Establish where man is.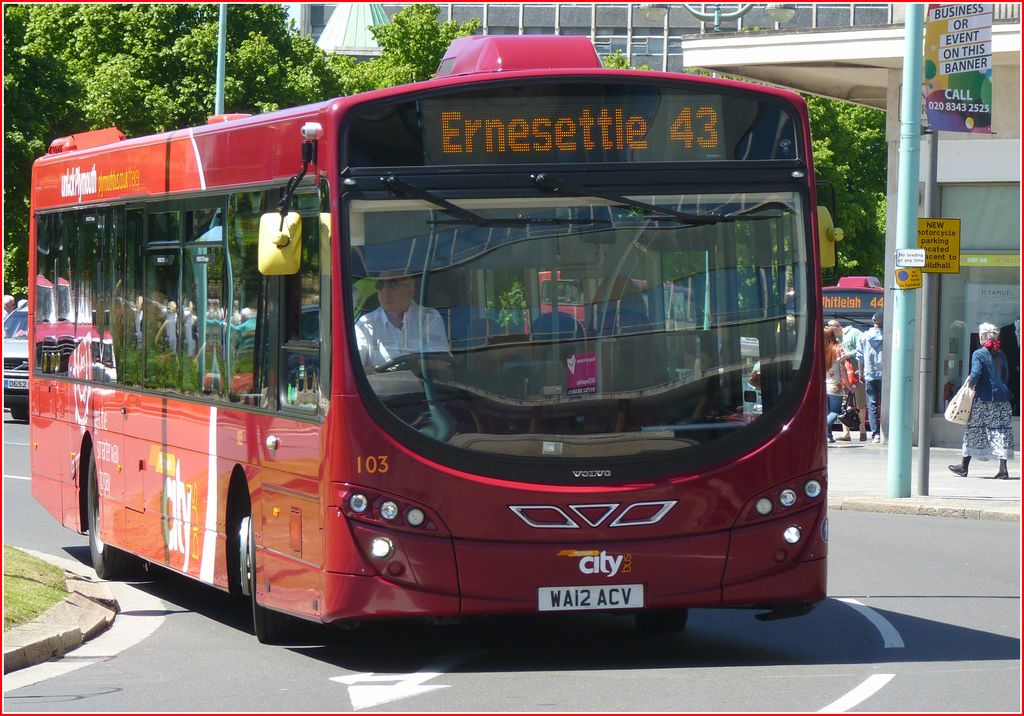
Established at 358:272:451:376.
